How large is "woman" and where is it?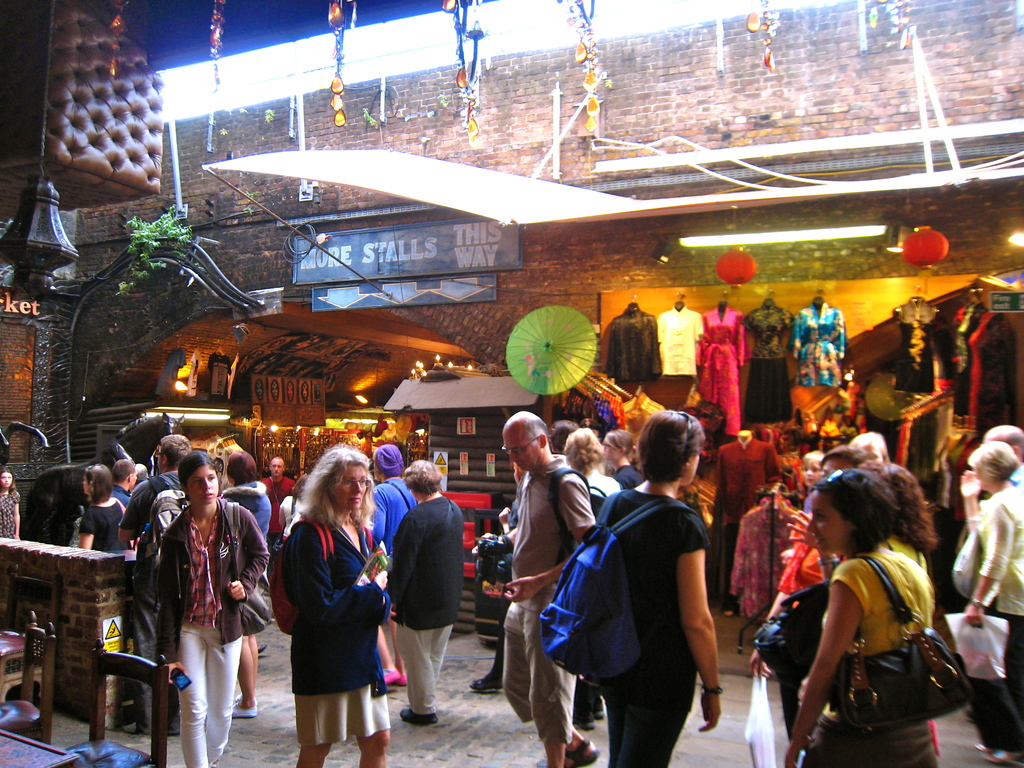
Bounding box: <box>215,447,276,726</box>.
